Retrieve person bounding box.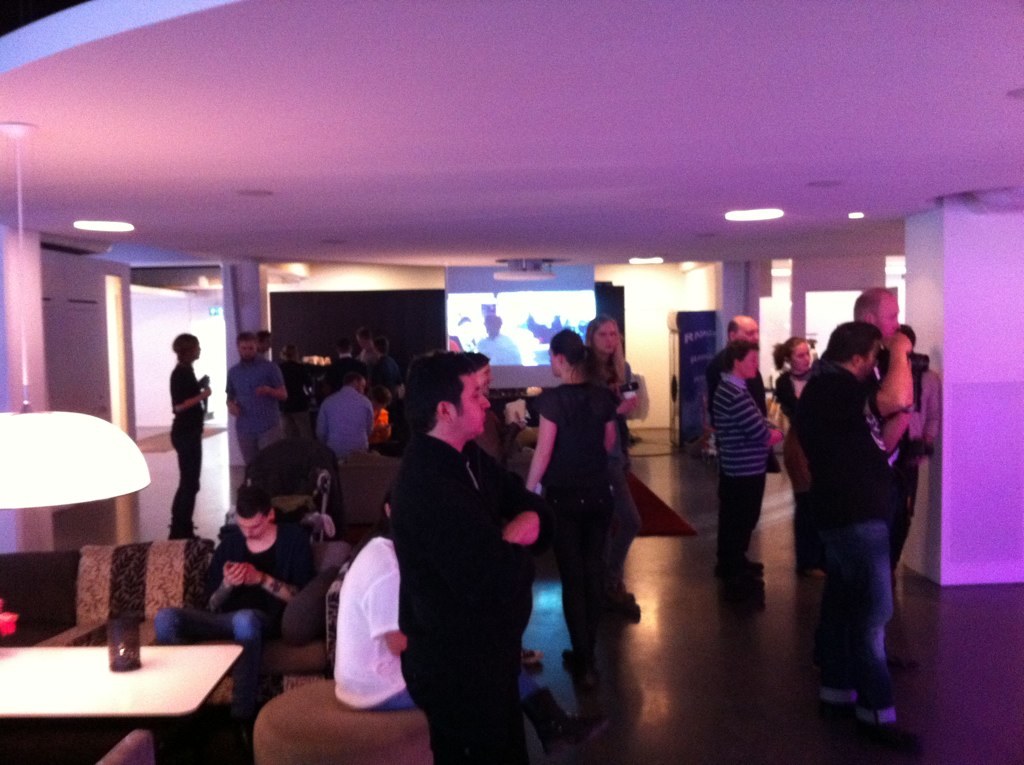
Bounding box: 524, 327, 624, 683.
